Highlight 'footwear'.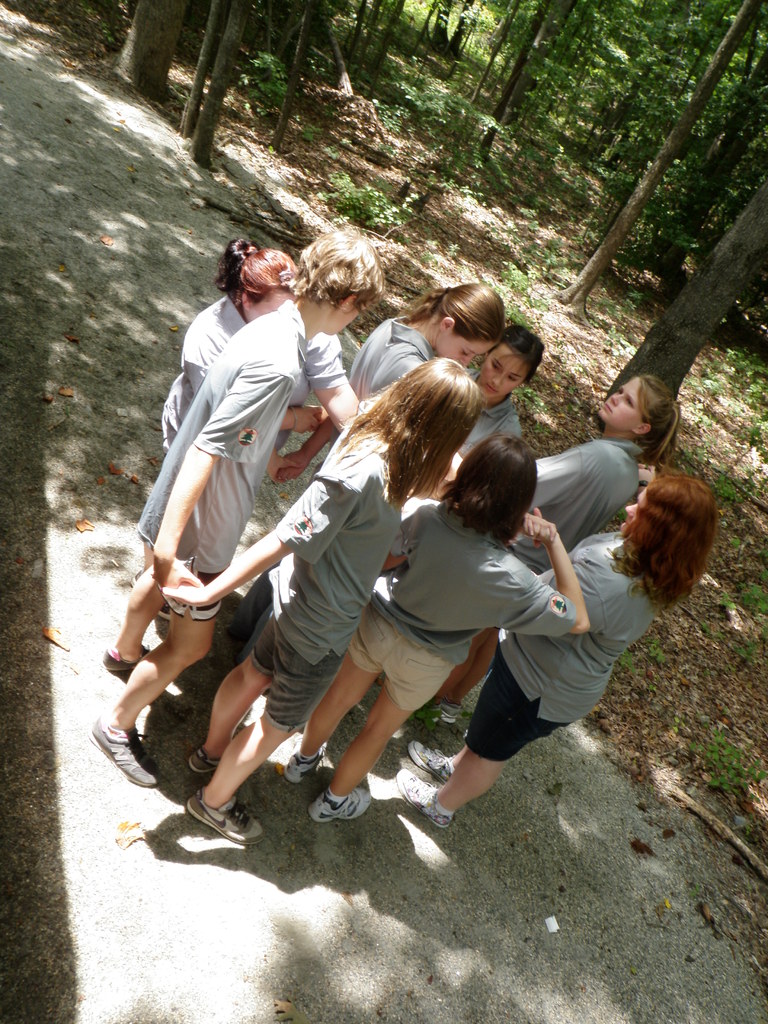
Highlighted region: box=[393, 769, 456, 827].
